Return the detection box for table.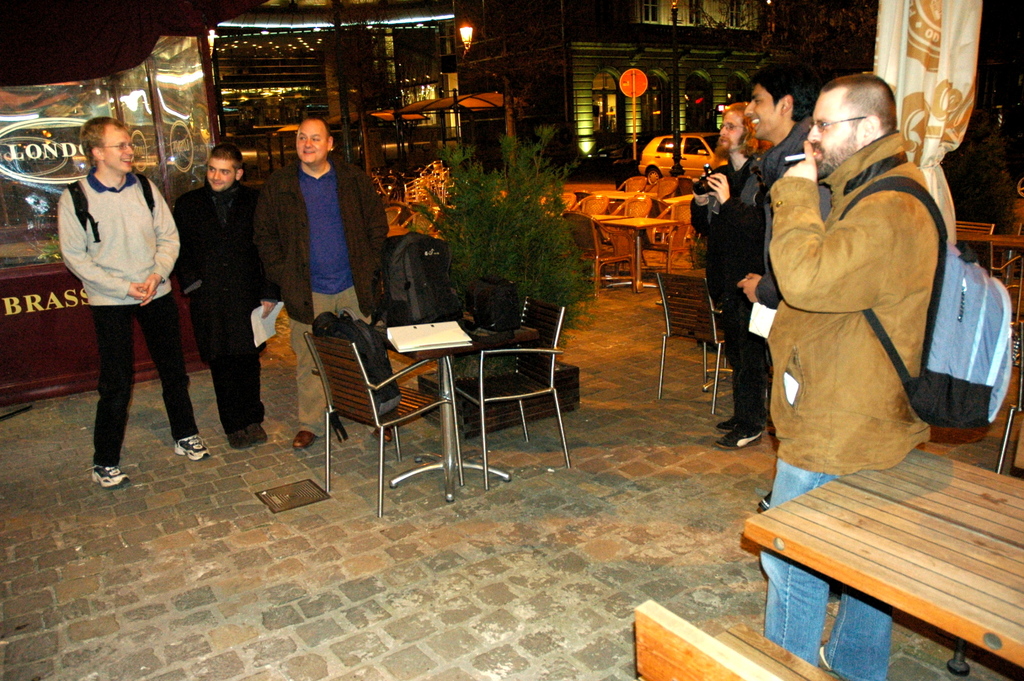
741/445/1023/678.
